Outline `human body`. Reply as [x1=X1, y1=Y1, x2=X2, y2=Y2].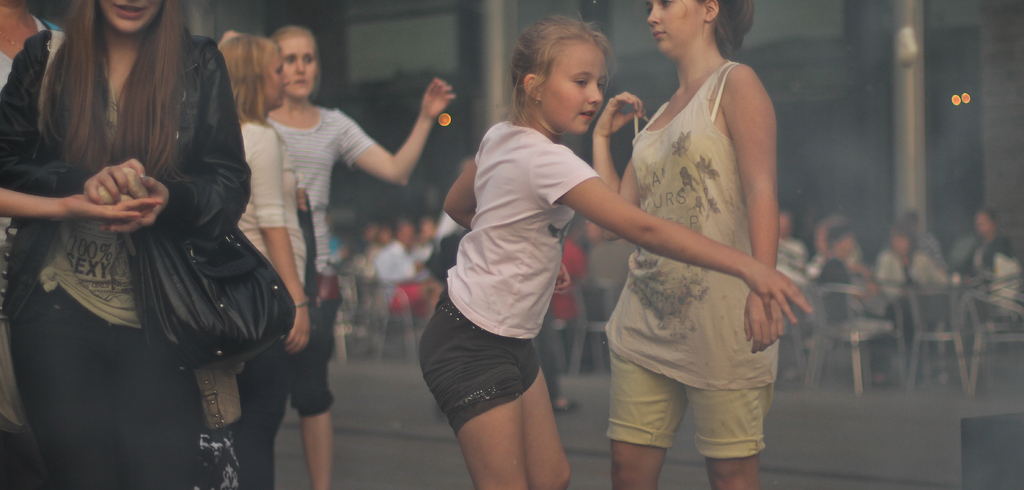
[x1=0, y1=30, x2=251, y2=489].
